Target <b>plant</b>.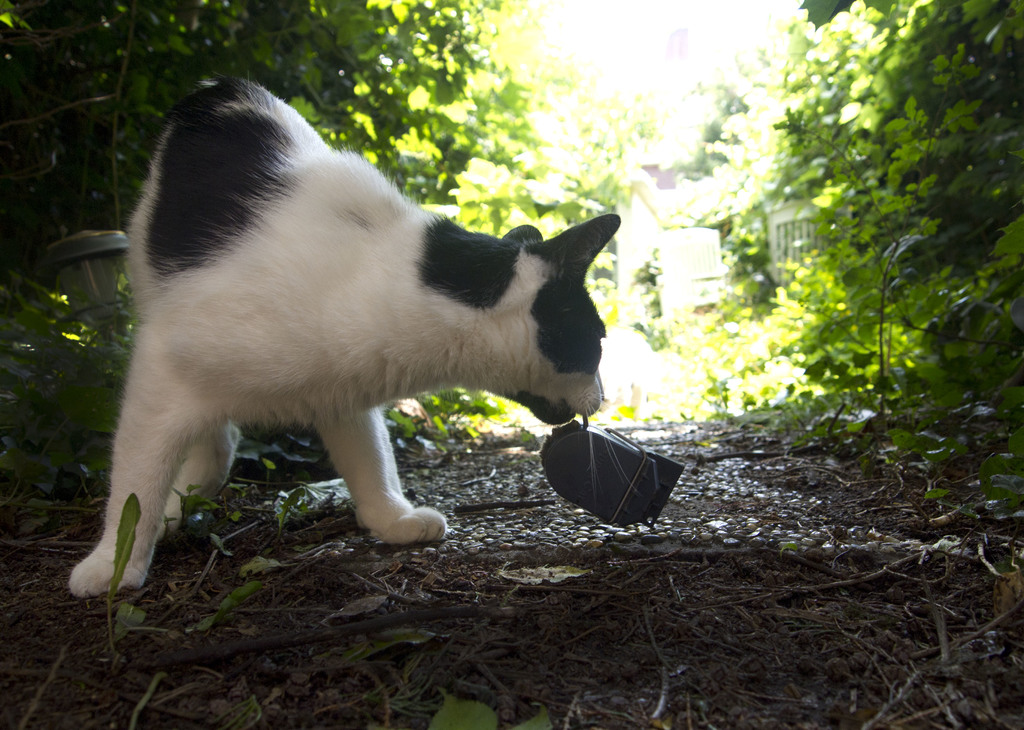
Target region: crop(105, 471, 283, 676).
